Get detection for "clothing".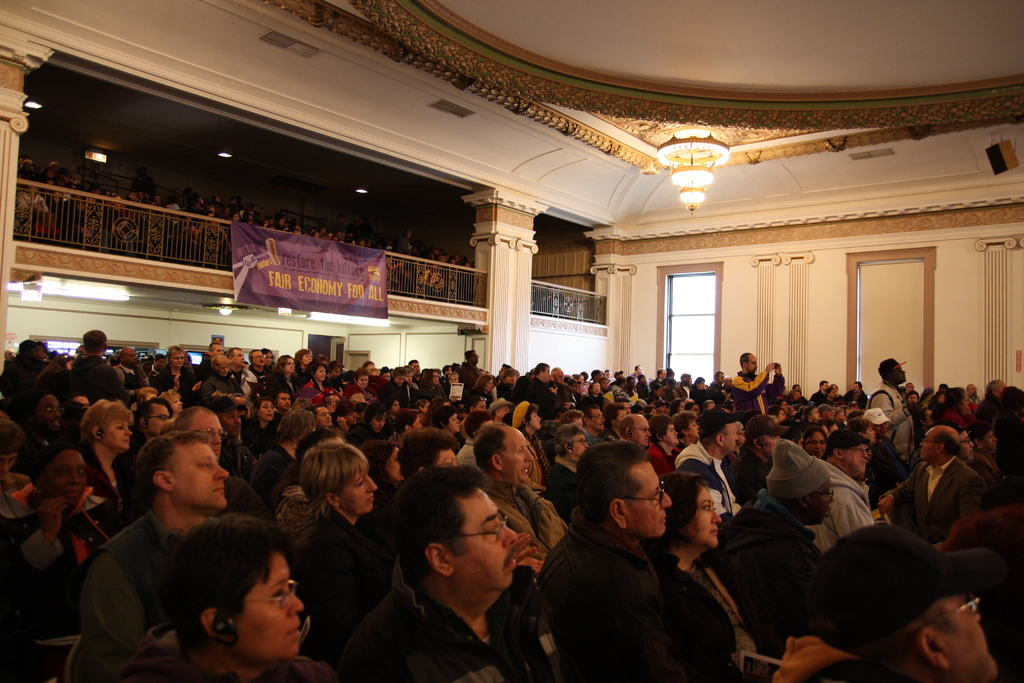
Detection: [693,391,706,406].
